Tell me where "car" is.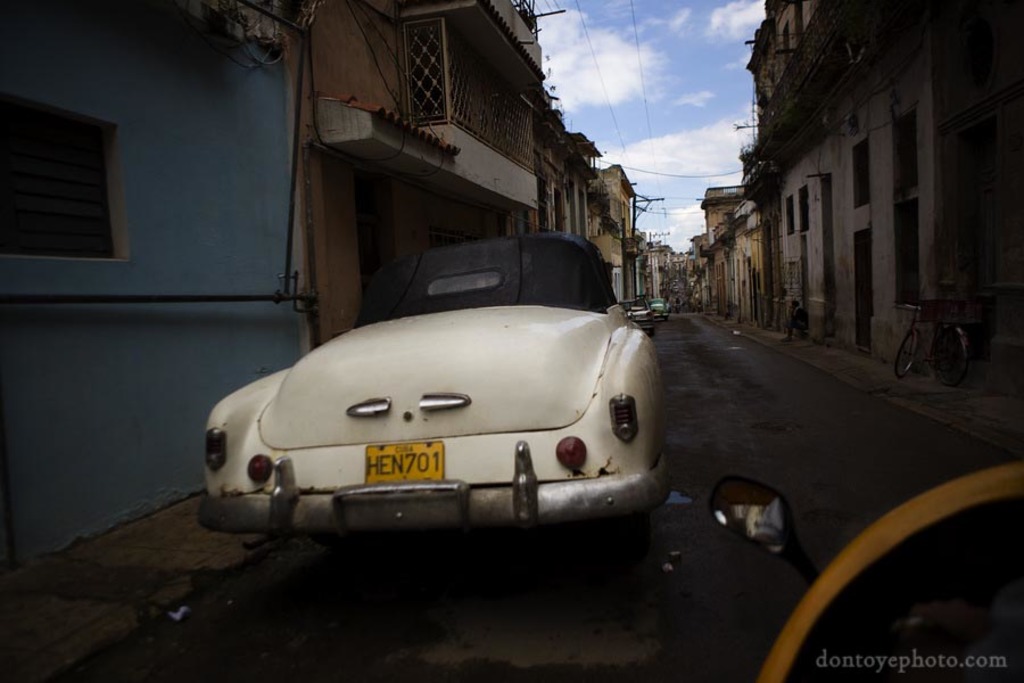
"car" is at {"x1": 200, "y1": 228, "x2": 667, "y2": 532}.
